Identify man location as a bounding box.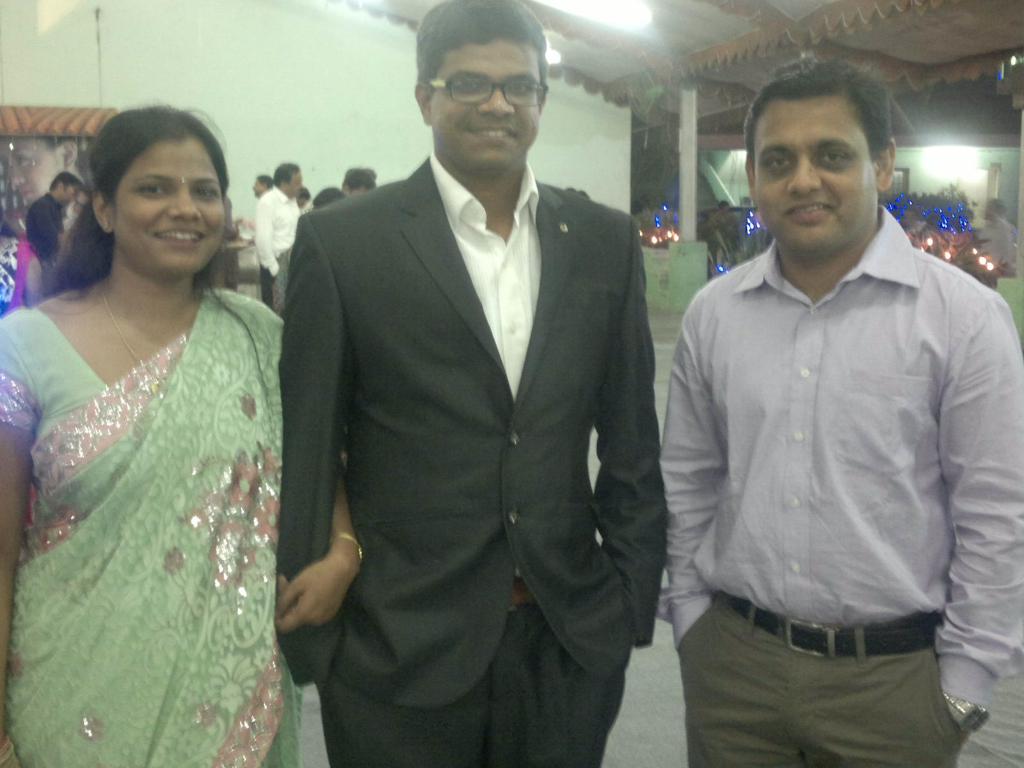
903/212/929/241.
